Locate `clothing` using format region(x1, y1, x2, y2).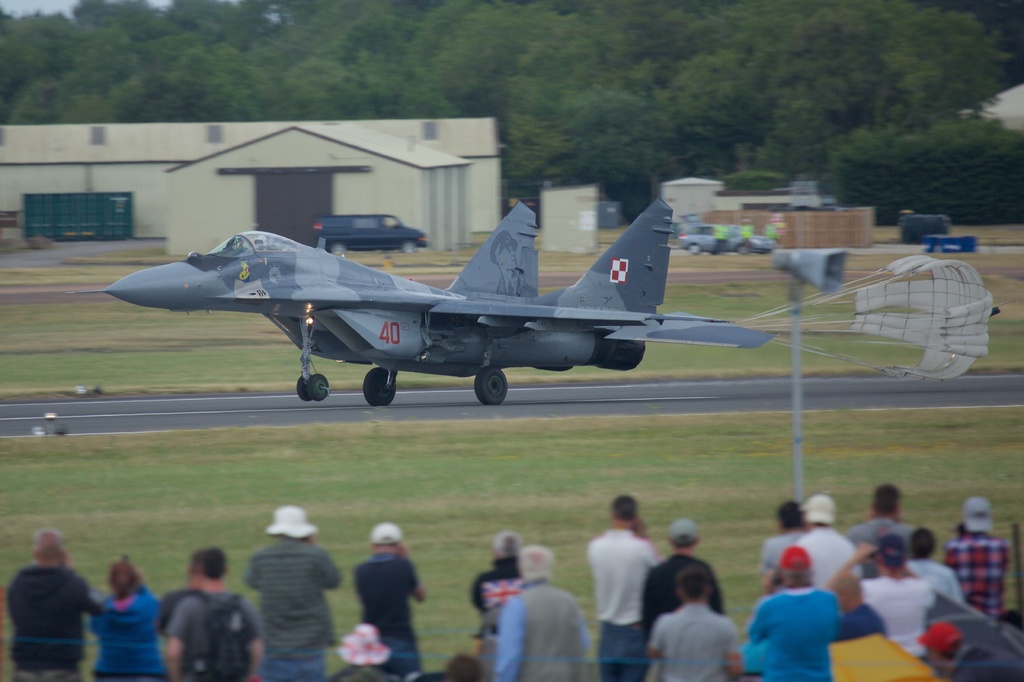
region(646, 598, 744, 681).
